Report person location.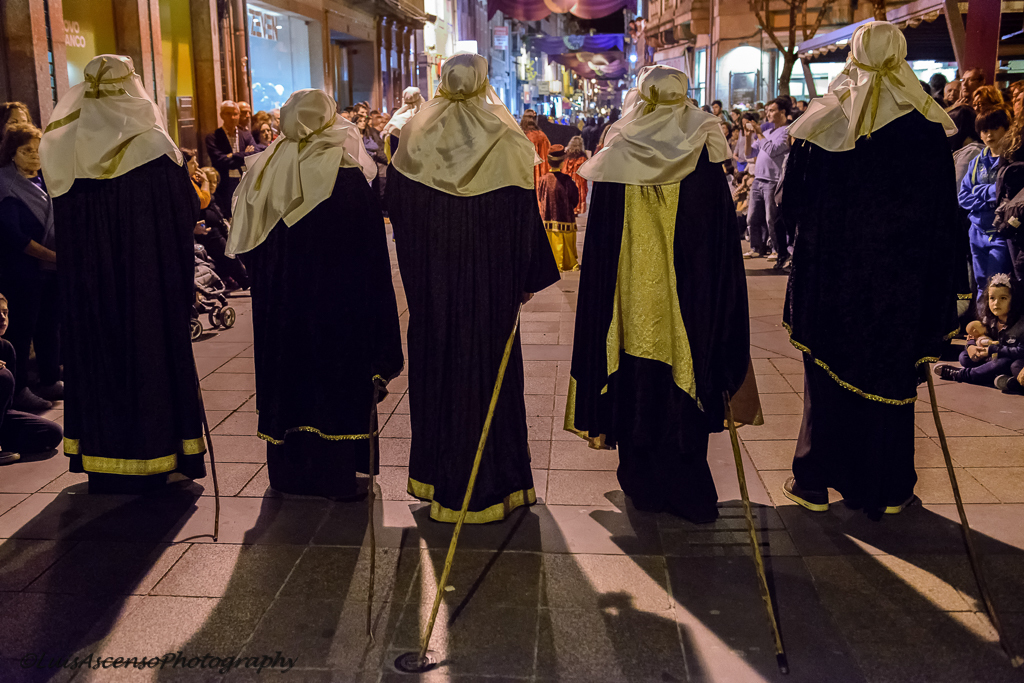
Report: [380, 48, 558, 526].
